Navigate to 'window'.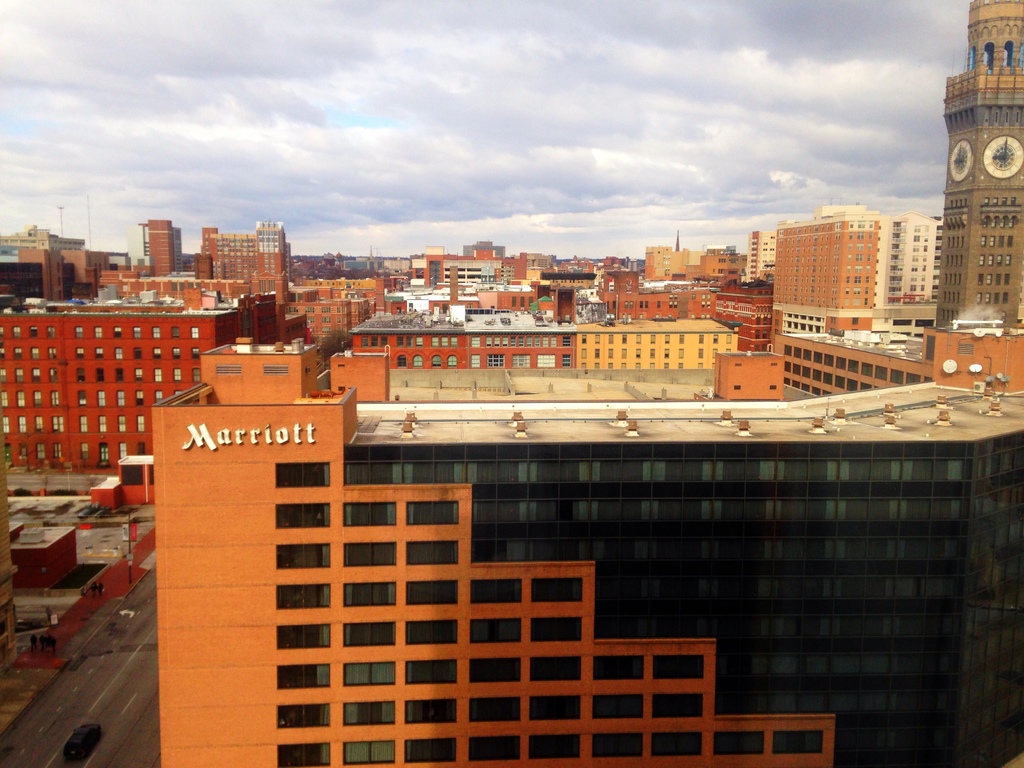
Navigation target: 342,500,397,527.
